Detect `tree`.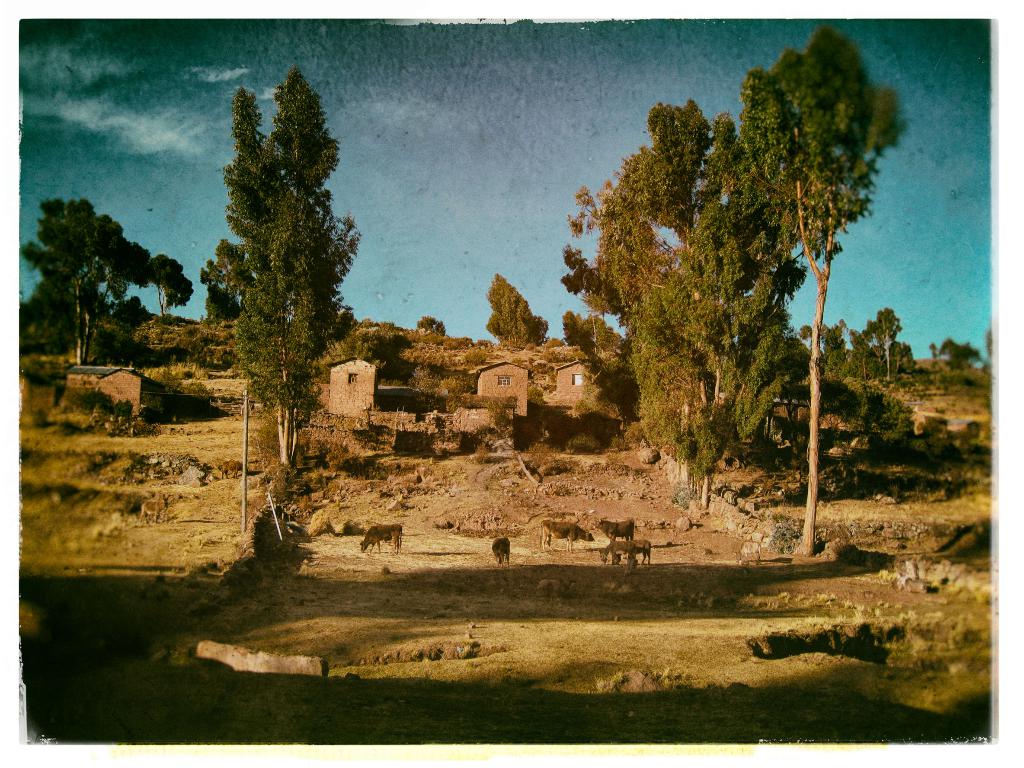
Detected at (left=484, top=272, right=547, bottom=348).
